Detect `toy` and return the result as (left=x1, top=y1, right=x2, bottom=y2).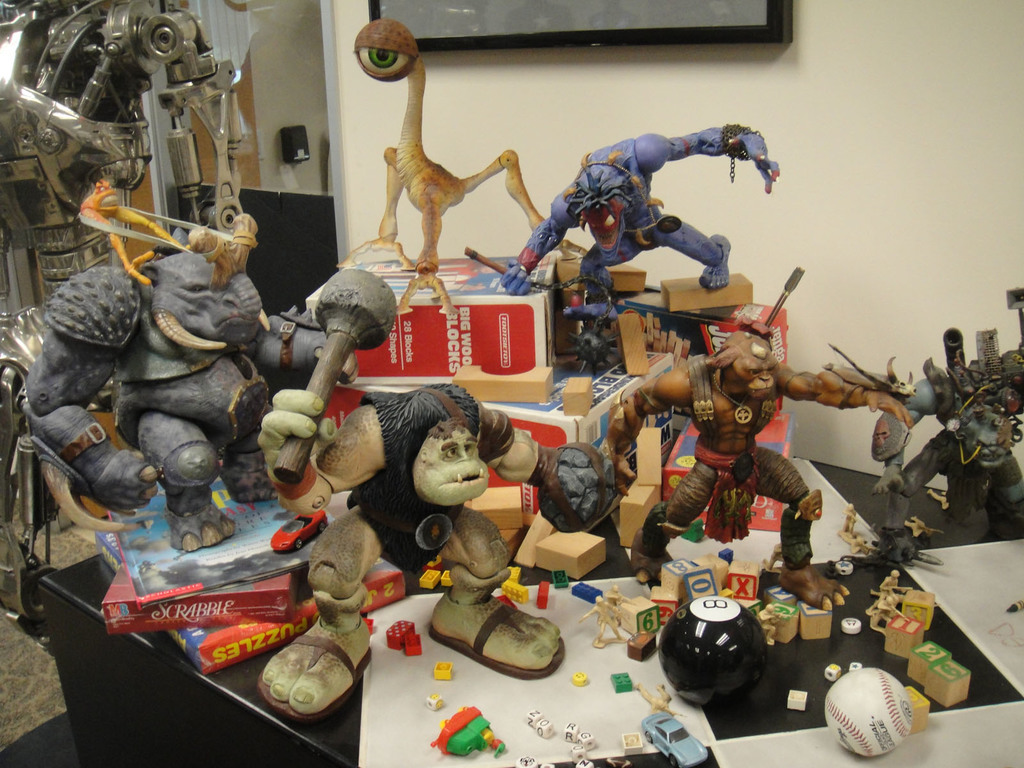
(left=620, top=729, right=646, bottom=754).
